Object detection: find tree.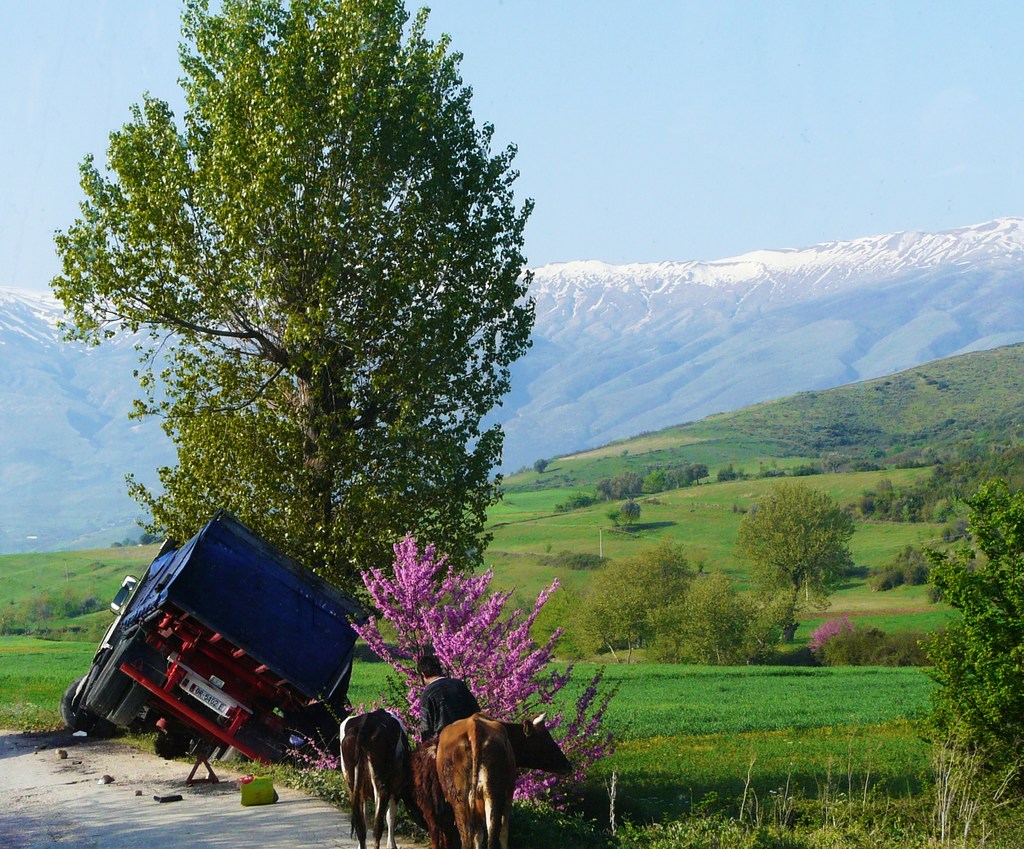
left=607, top=466, right=637, bottom=498.
